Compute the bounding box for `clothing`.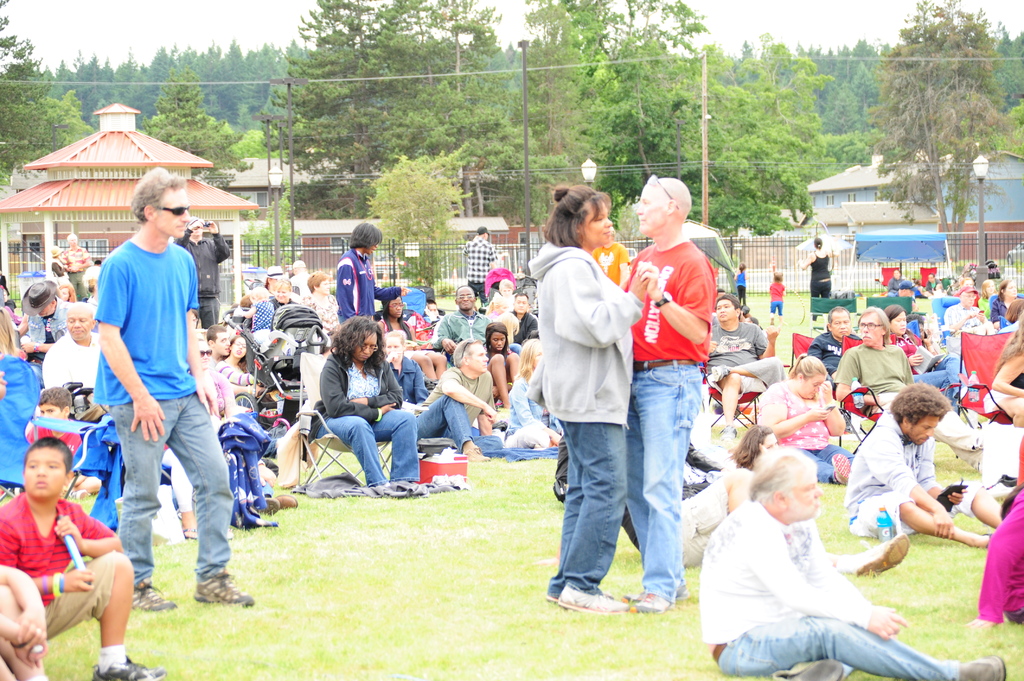
region(24, 418, 82, 454).
